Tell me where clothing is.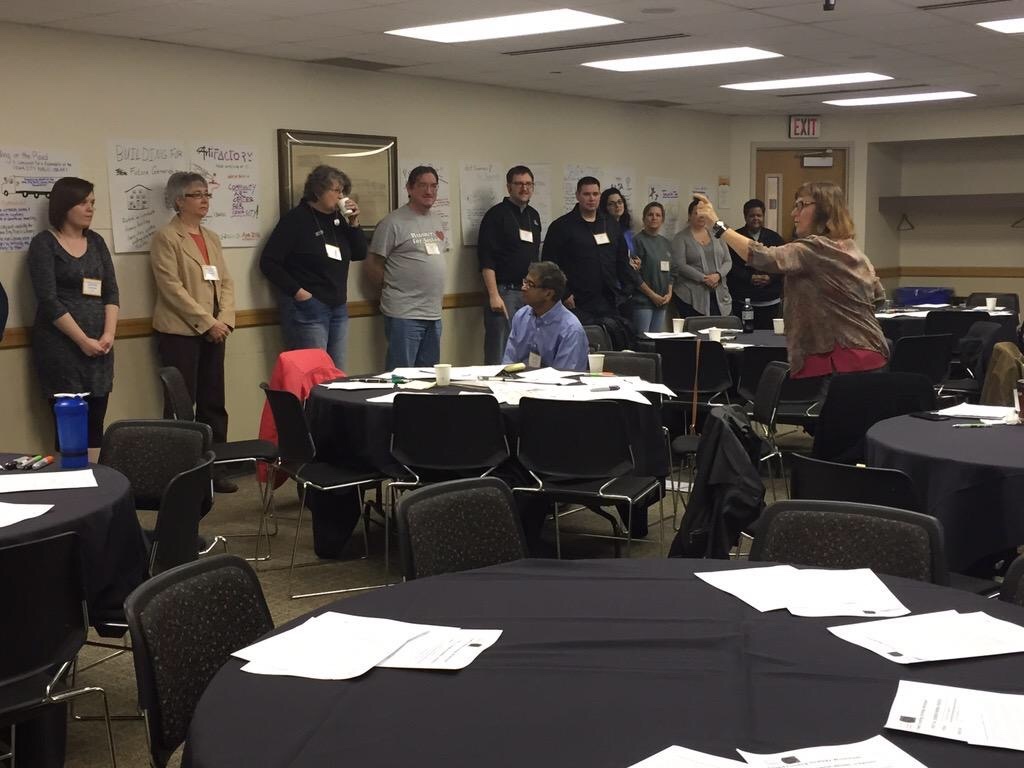
clothing is at l=143, t=217, r=239, b=437.
